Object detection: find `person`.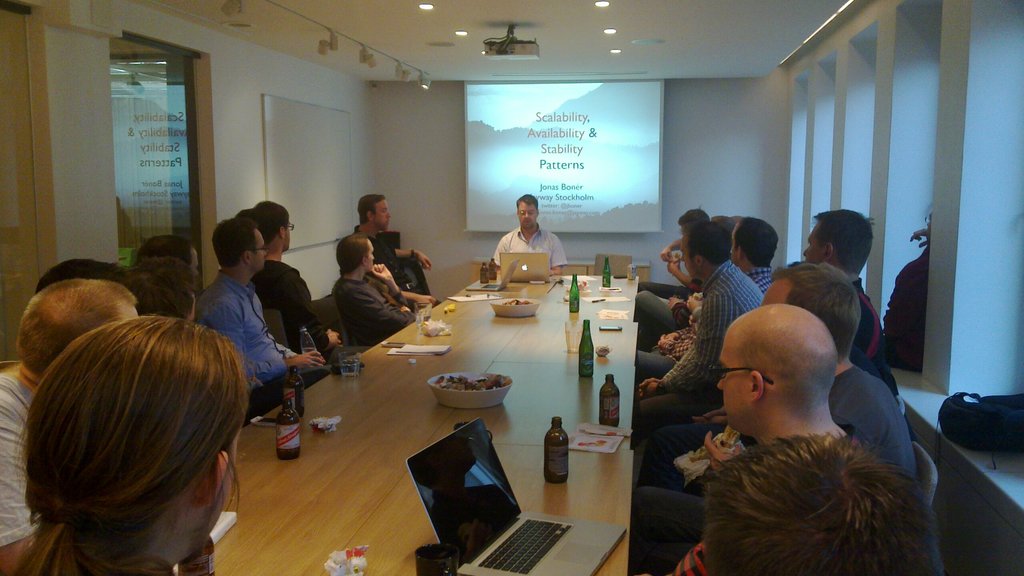
333:230:419:331.
